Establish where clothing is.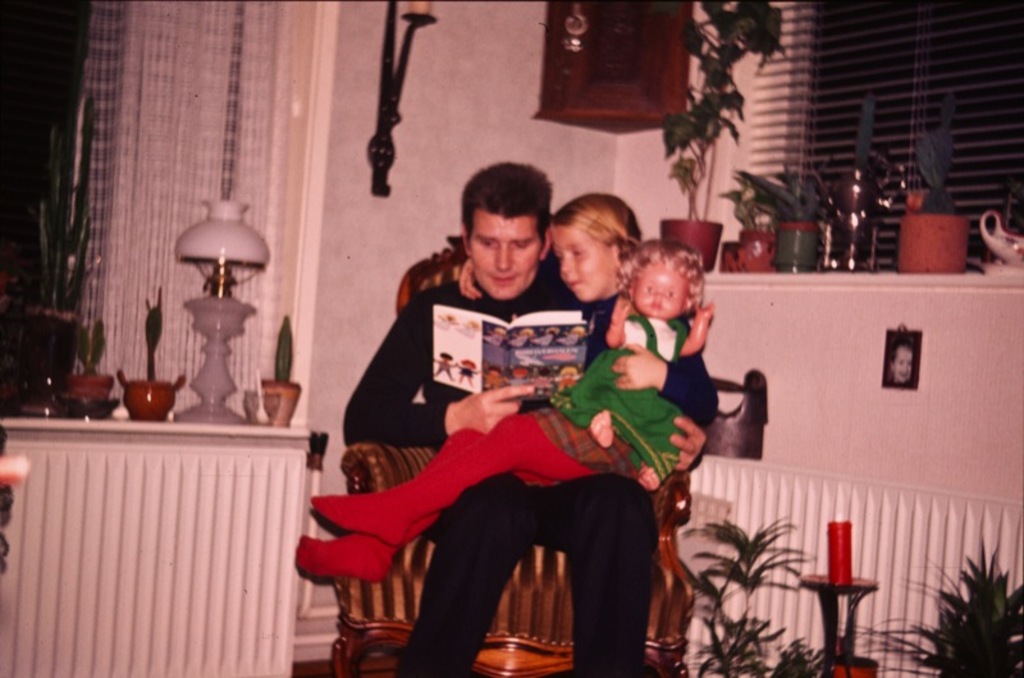
Established at <bbox>339, 272, 707, 677</bbox>.
